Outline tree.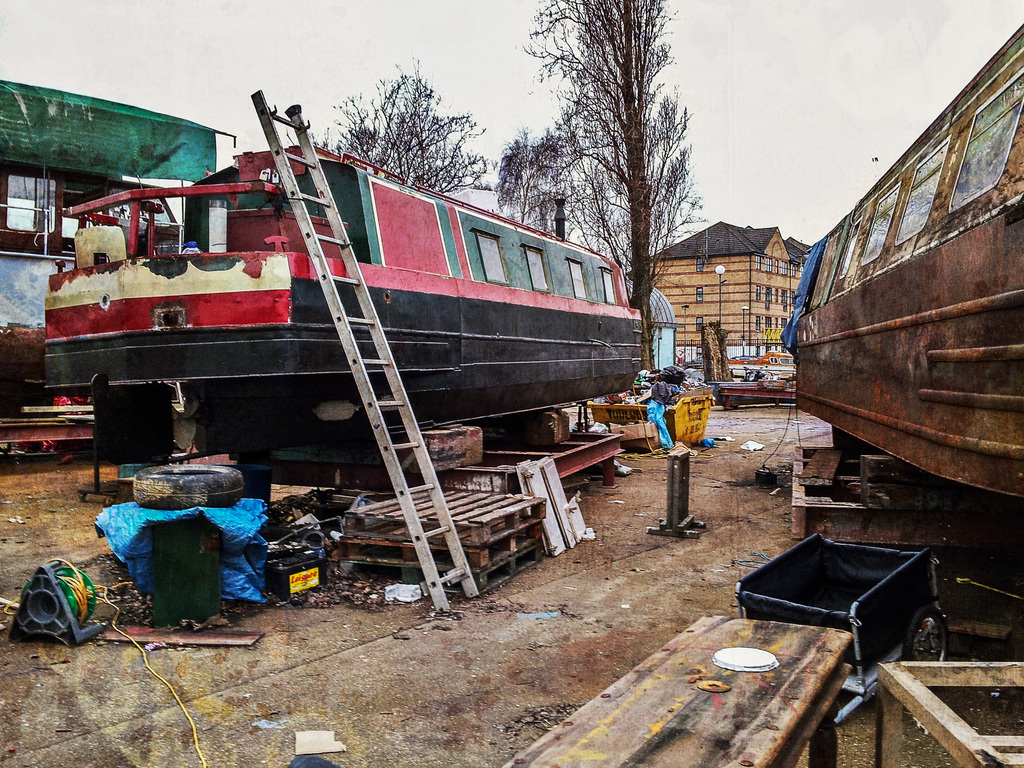
Outline: [500, 125, 581, 249].
